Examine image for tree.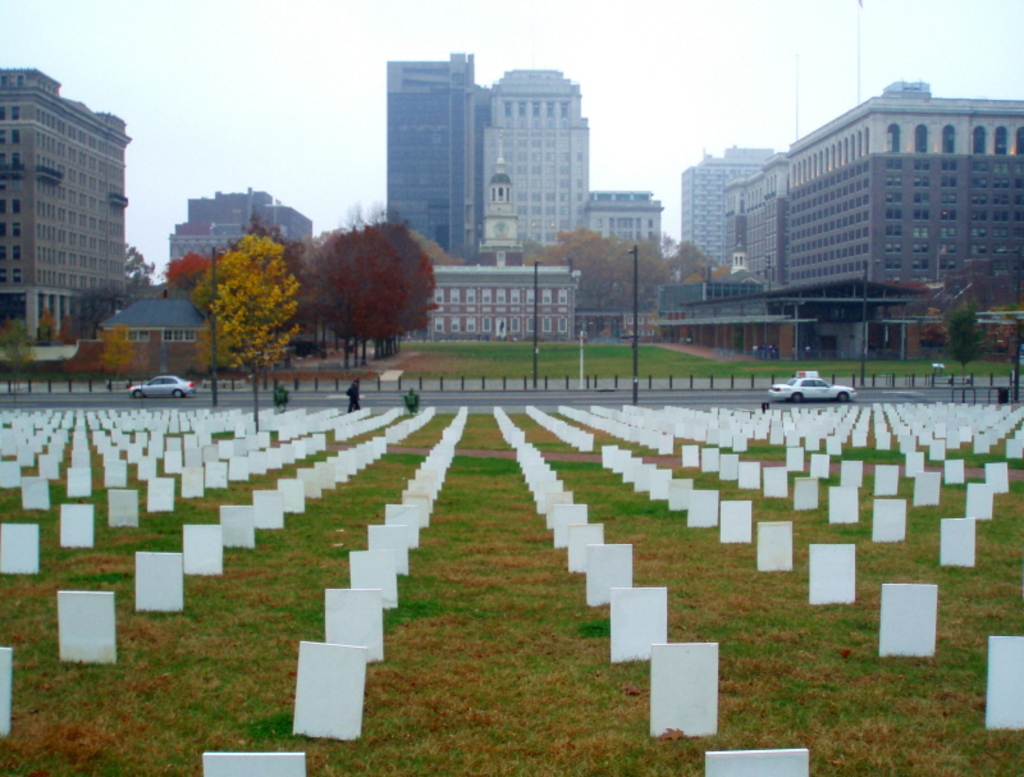
Examination result: x1=0, y1=302, x2=37, y2=396.
